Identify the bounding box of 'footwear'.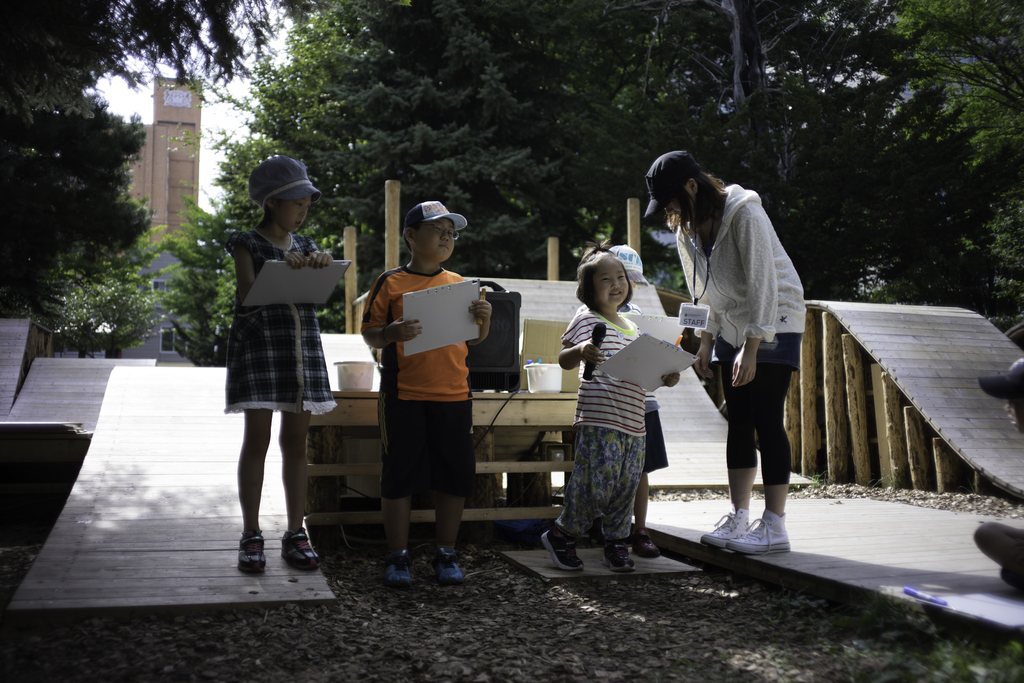
crop(281, 527, 319, 568).
